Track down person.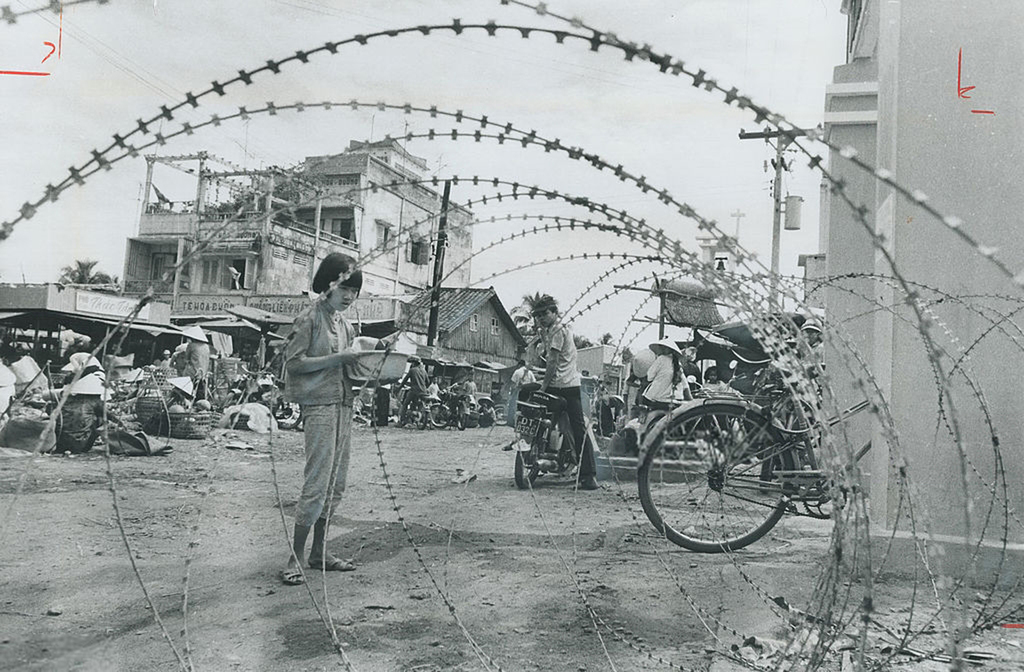
Tracked to pyautogui.locateOnScreen(478, 397, 496, 424).
